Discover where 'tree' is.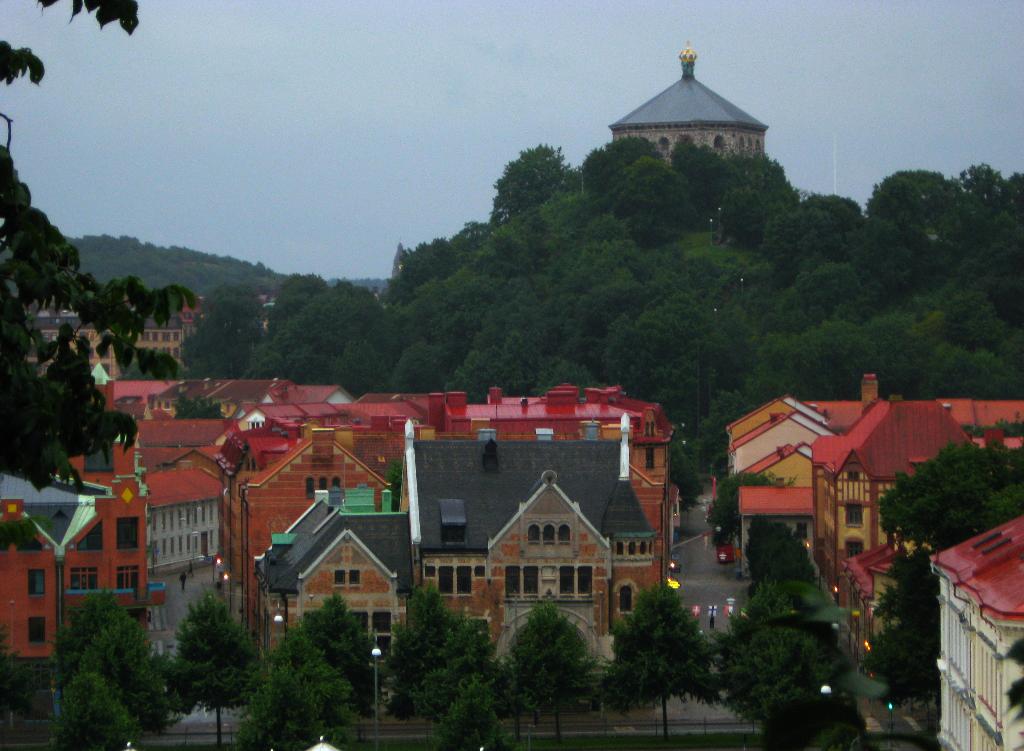
Discovered at Rect(243, 638, 350, 750).
